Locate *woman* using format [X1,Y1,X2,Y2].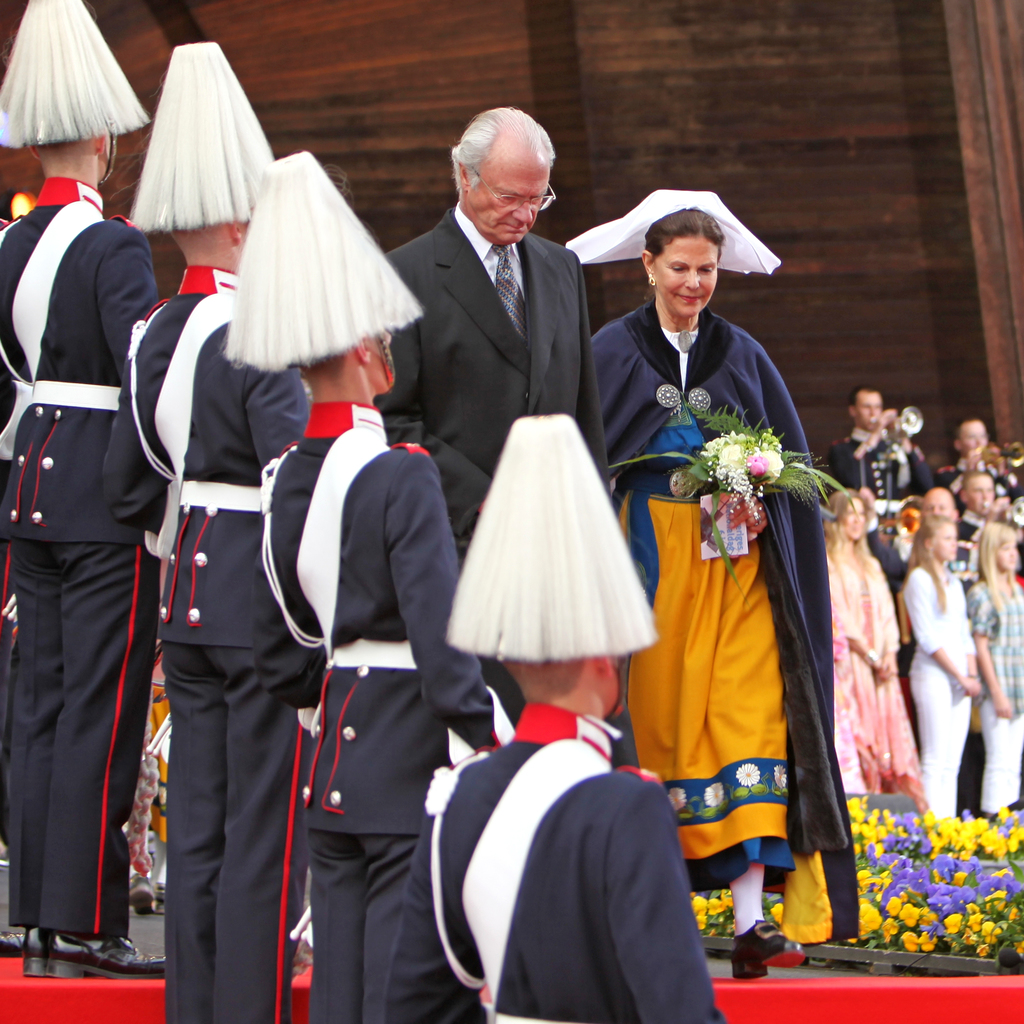
[638,178,849,1000].
